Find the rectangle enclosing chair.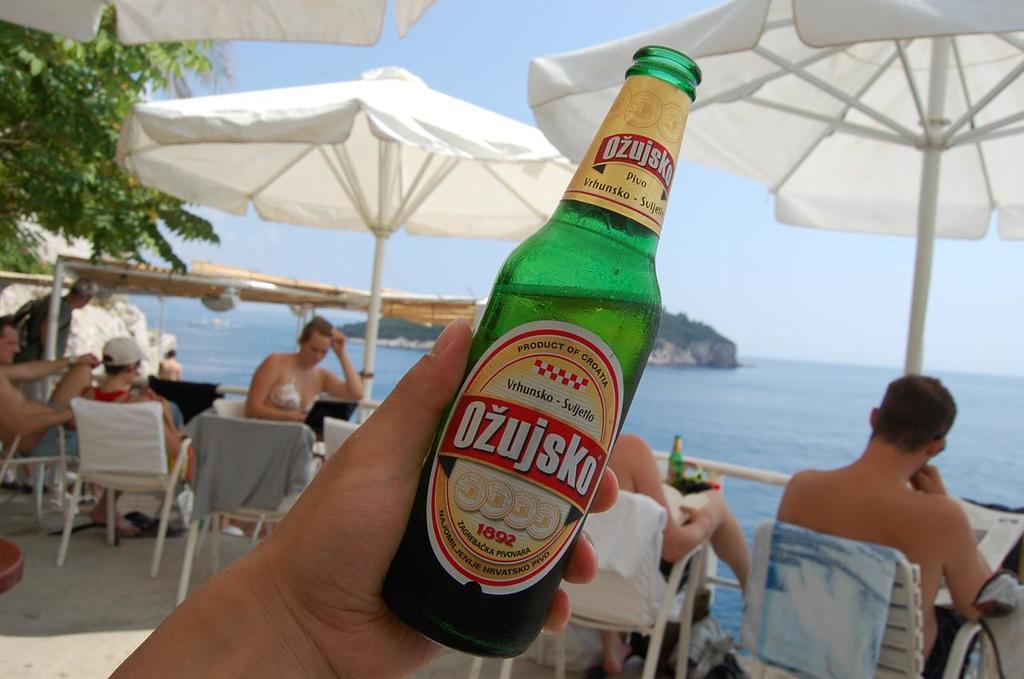
region(735, 513, 985, 677).
